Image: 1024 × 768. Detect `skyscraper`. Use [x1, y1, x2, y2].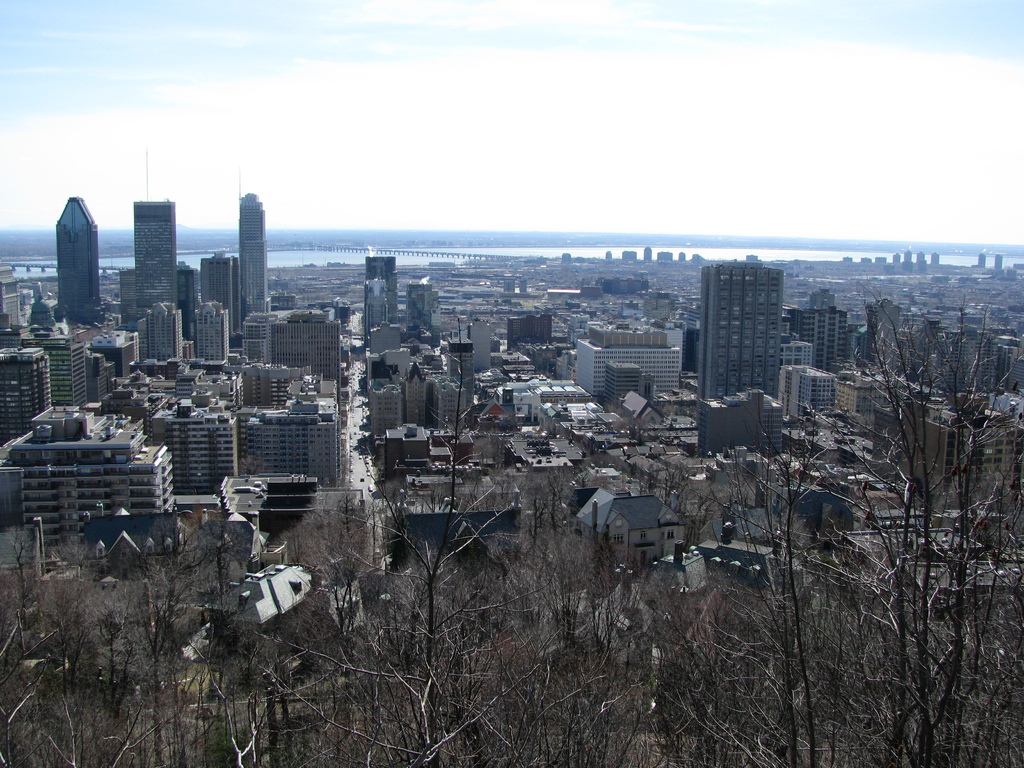
[688, 243, 806, 406].
